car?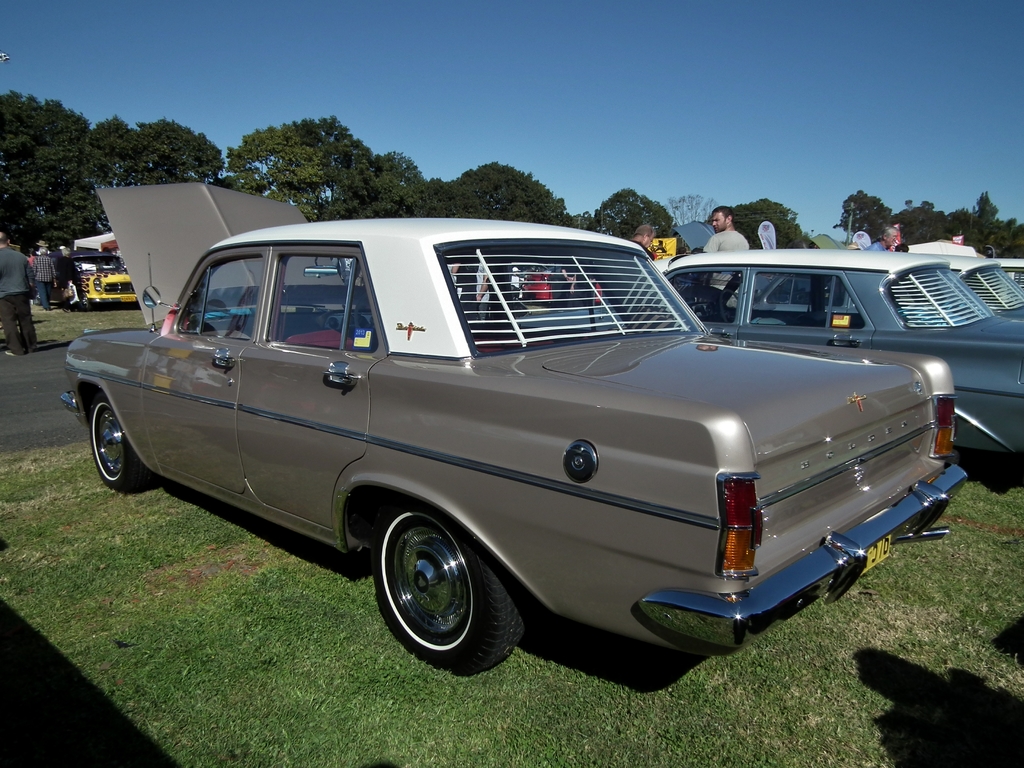
bbox=(659, 243, 1023, 460)
